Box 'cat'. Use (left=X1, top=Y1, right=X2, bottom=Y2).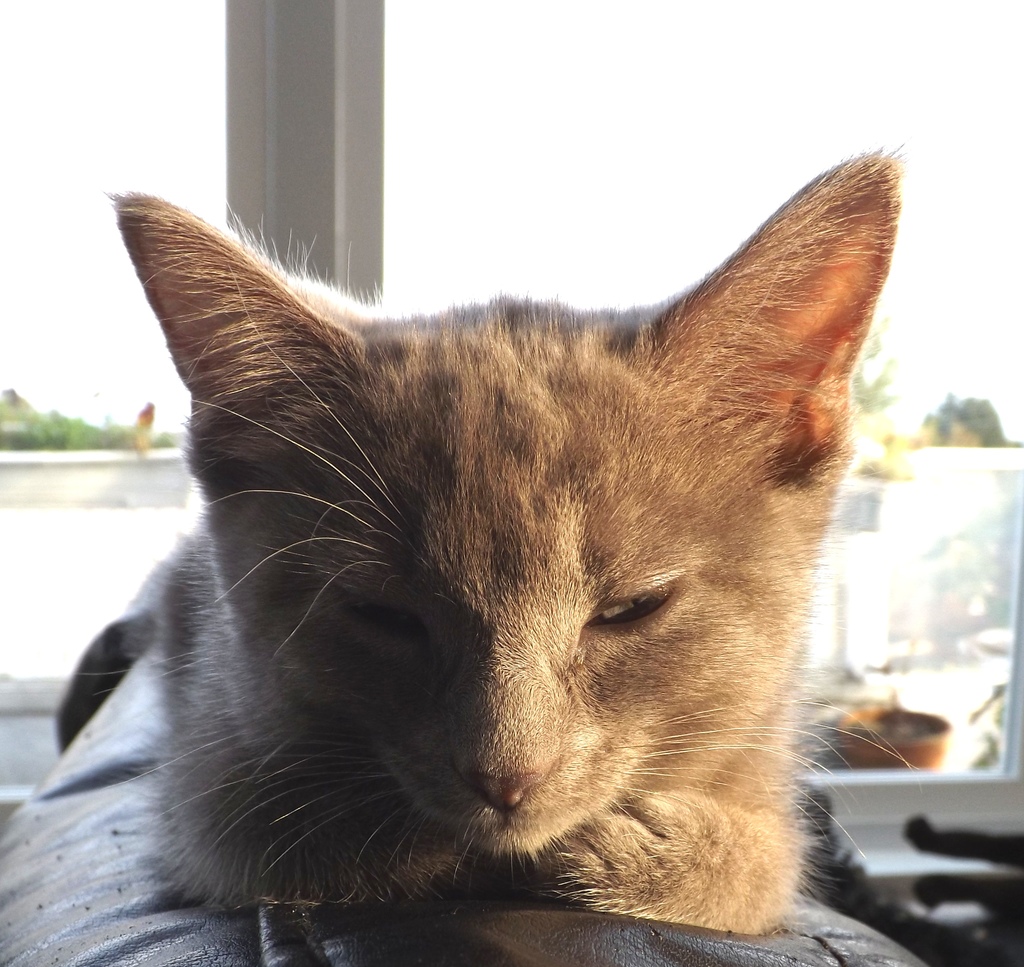
(left=54, top=148, right=912, bottom=940).
